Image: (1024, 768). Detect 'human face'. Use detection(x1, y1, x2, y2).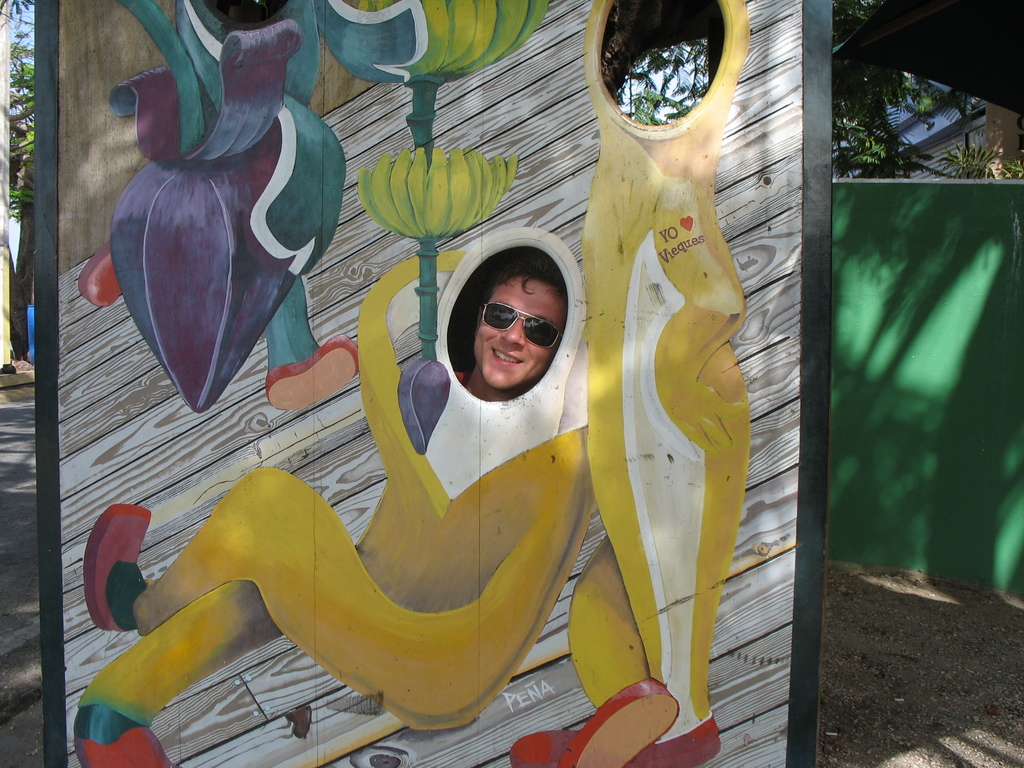
detection(469, 278, 566, 390).
